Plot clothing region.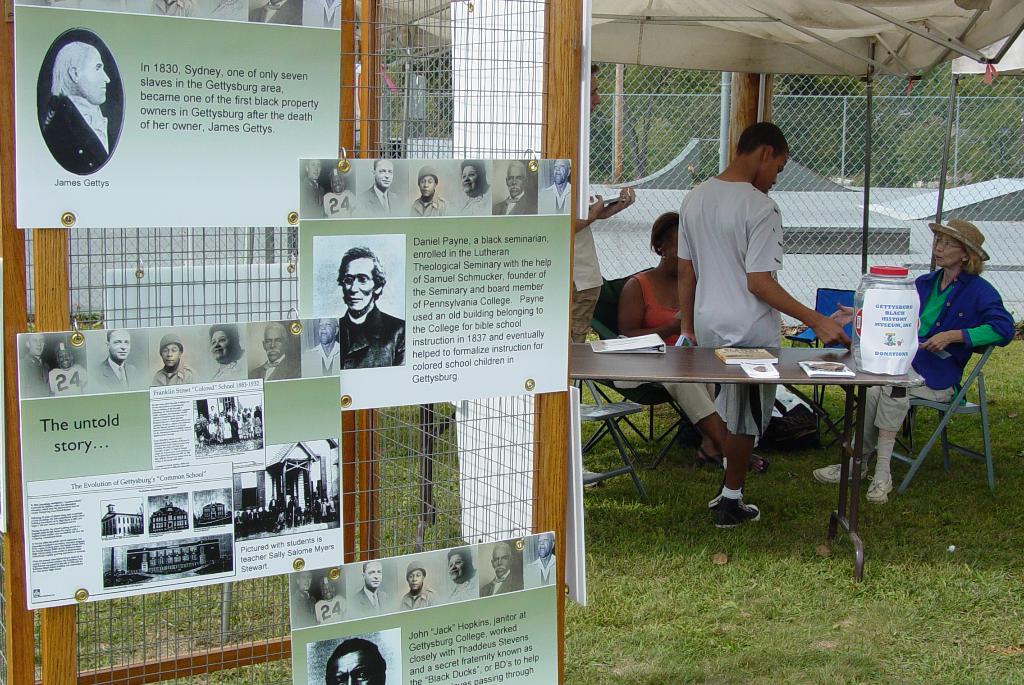
Plotted at box(339, 303, 406, 369).
